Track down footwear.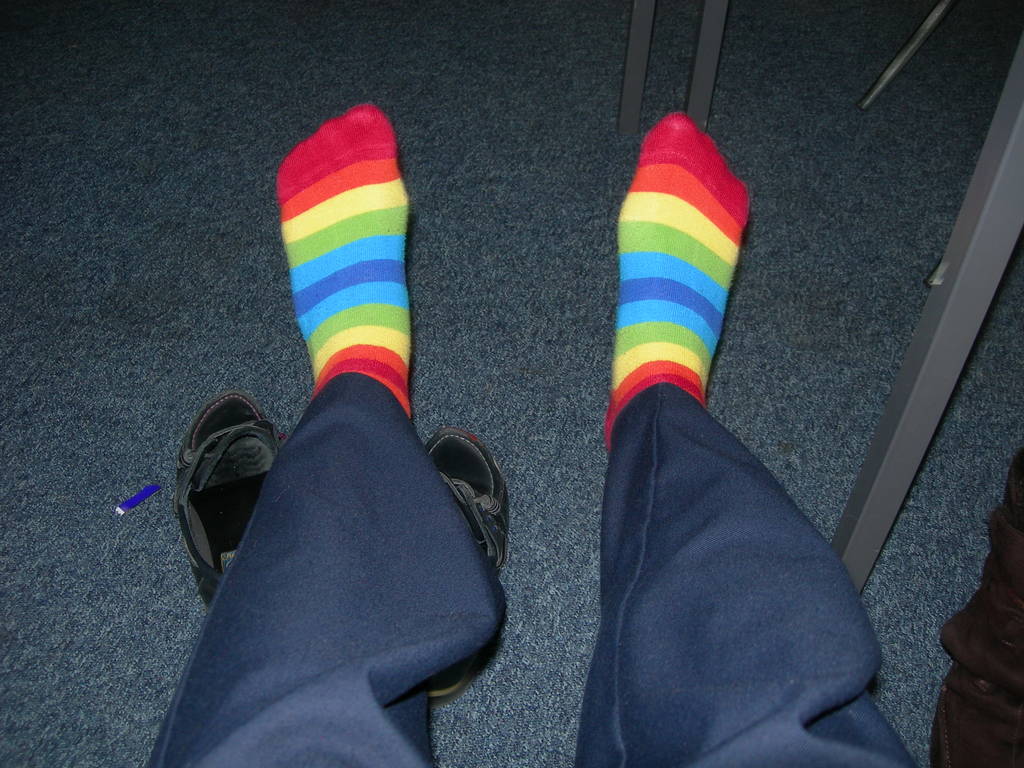
Tracked to [426, 421, 515, 708].
